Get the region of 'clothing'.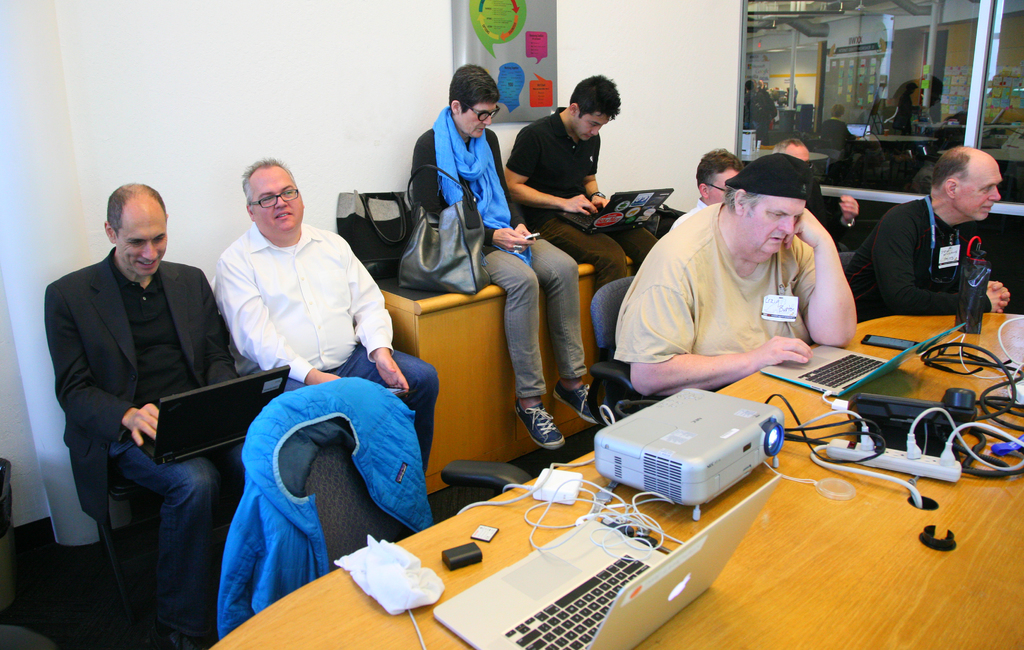
locate(615, 179, 869, 386).
